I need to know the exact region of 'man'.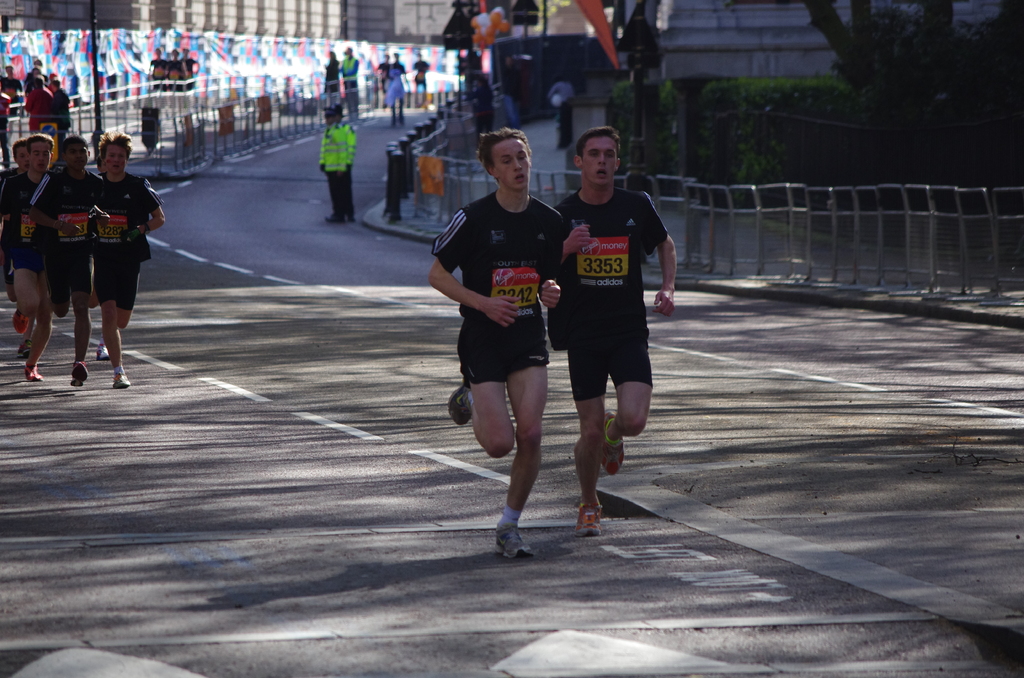
Region: detection(152, 46, 172, 83).
